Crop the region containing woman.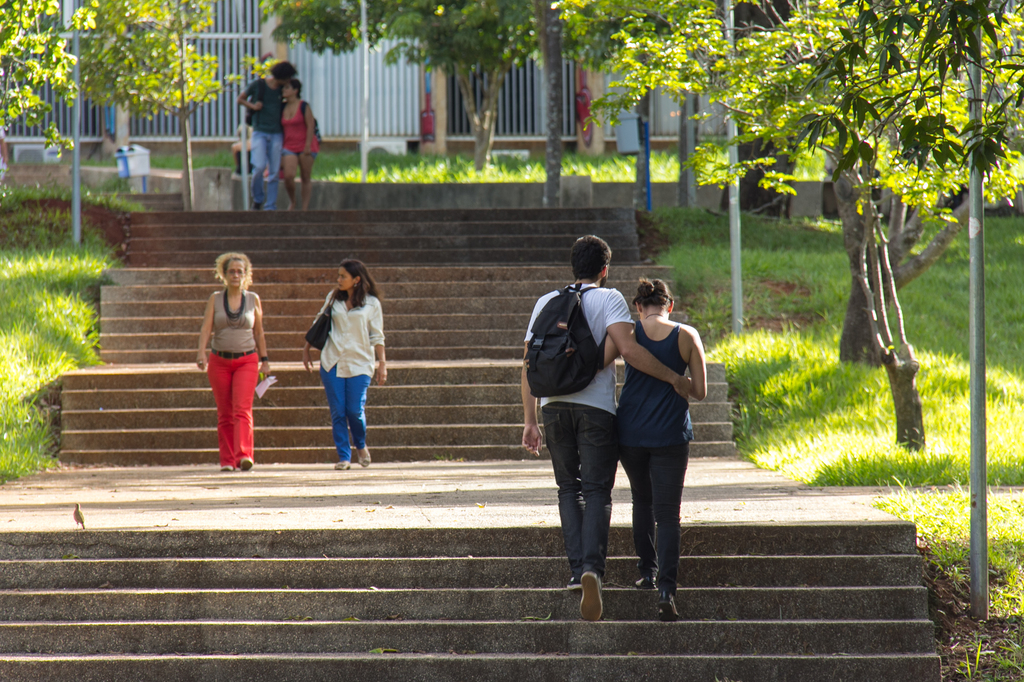
Crop region: <box>194,249,274,471</box>.
